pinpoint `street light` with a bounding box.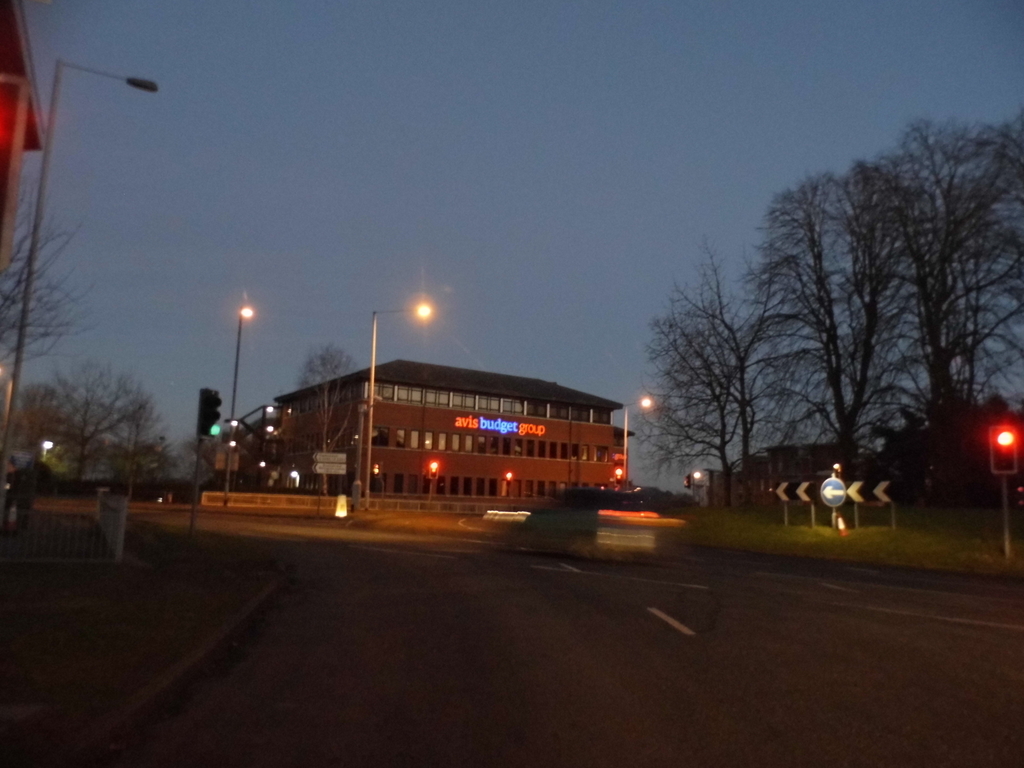
detection(612, 393, 663, 483).
